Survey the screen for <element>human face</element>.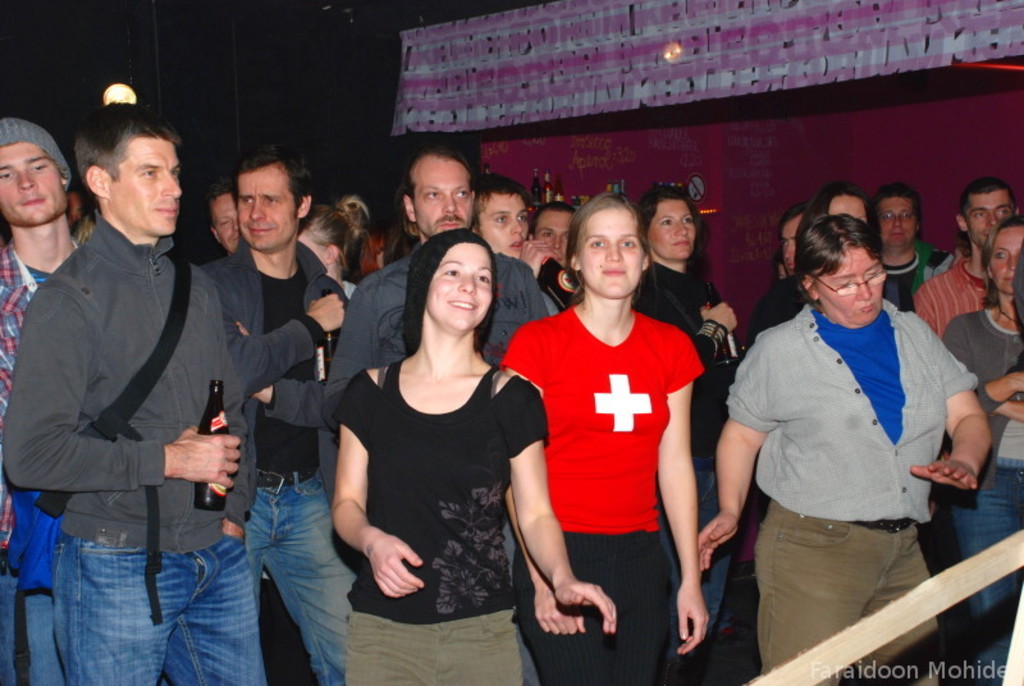
Survey found: 650 196 694 262.
